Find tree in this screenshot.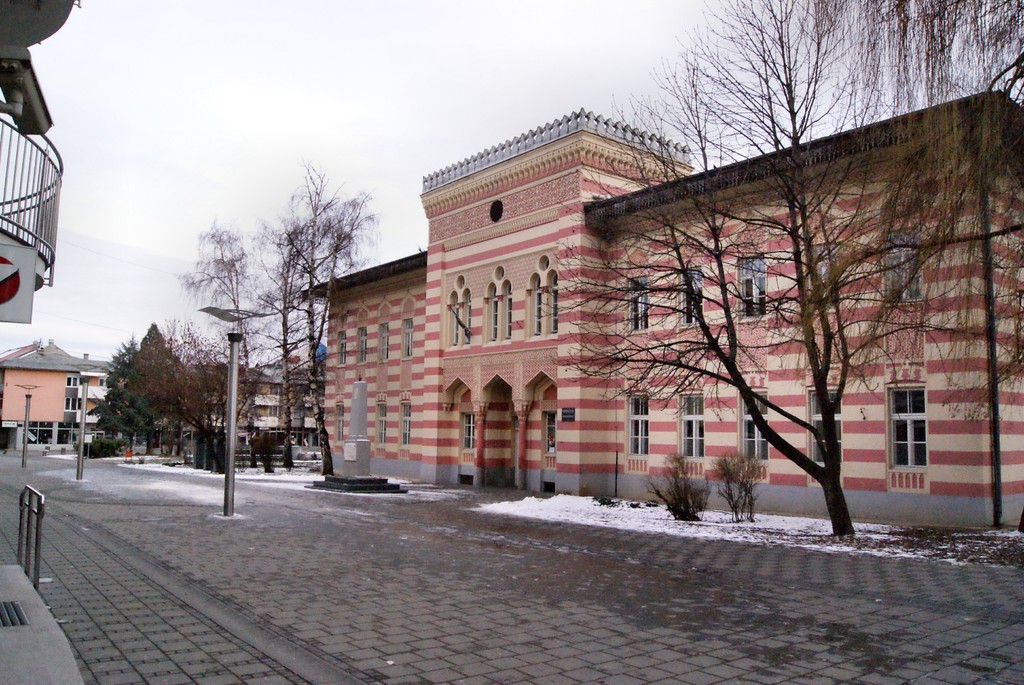
The bounding box for tree is <bbox>527, 0, 1021, 541</bbox>.
